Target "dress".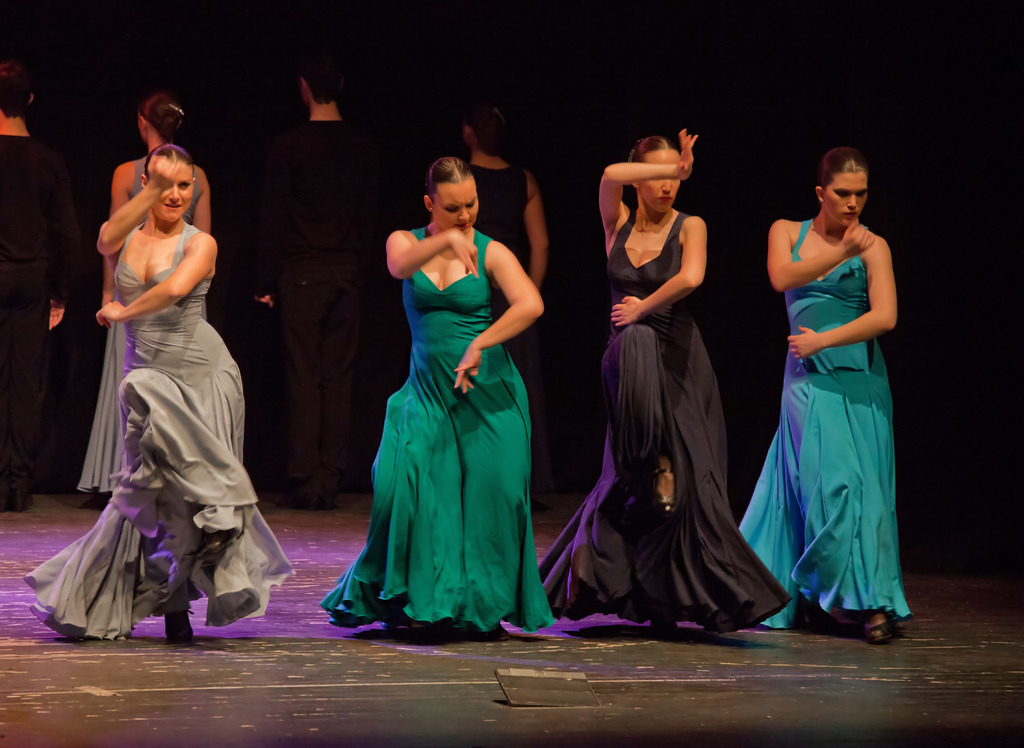
Target region: <box>20,218,294,637</box>.
